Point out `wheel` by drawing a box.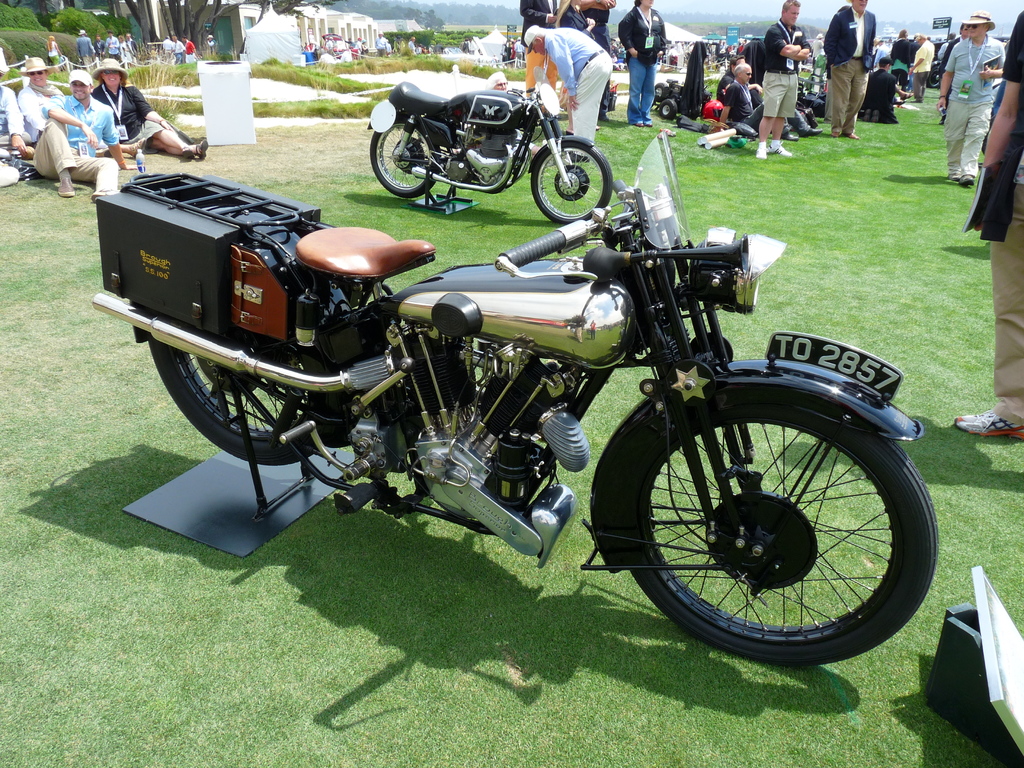
(143,326,319,467).
